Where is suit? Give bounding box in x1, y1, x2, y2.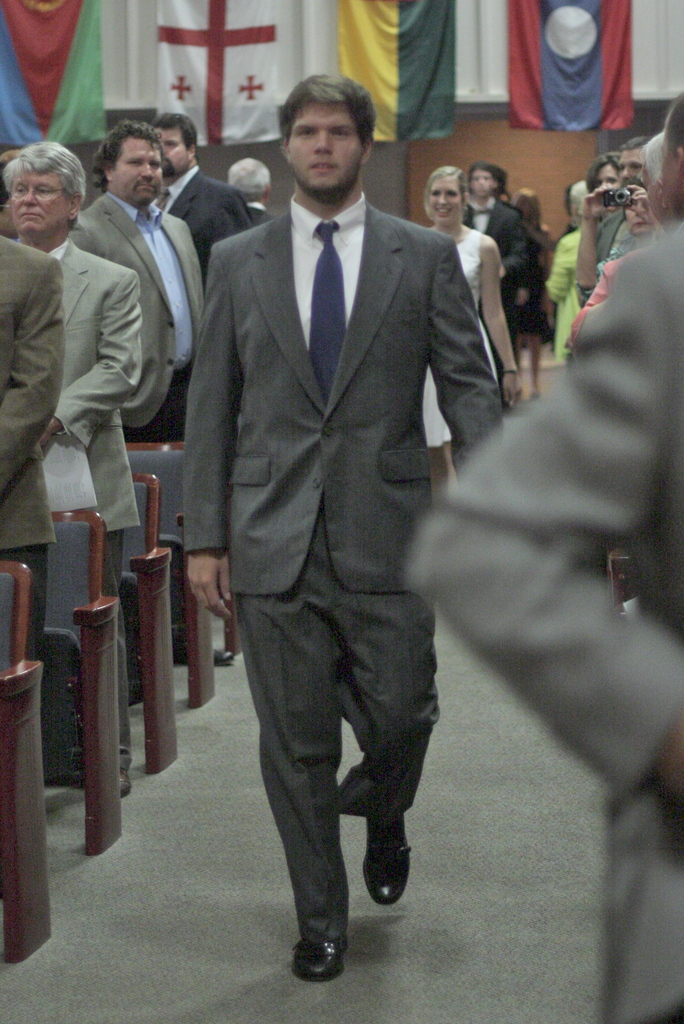
195, 192, 469, 966.
